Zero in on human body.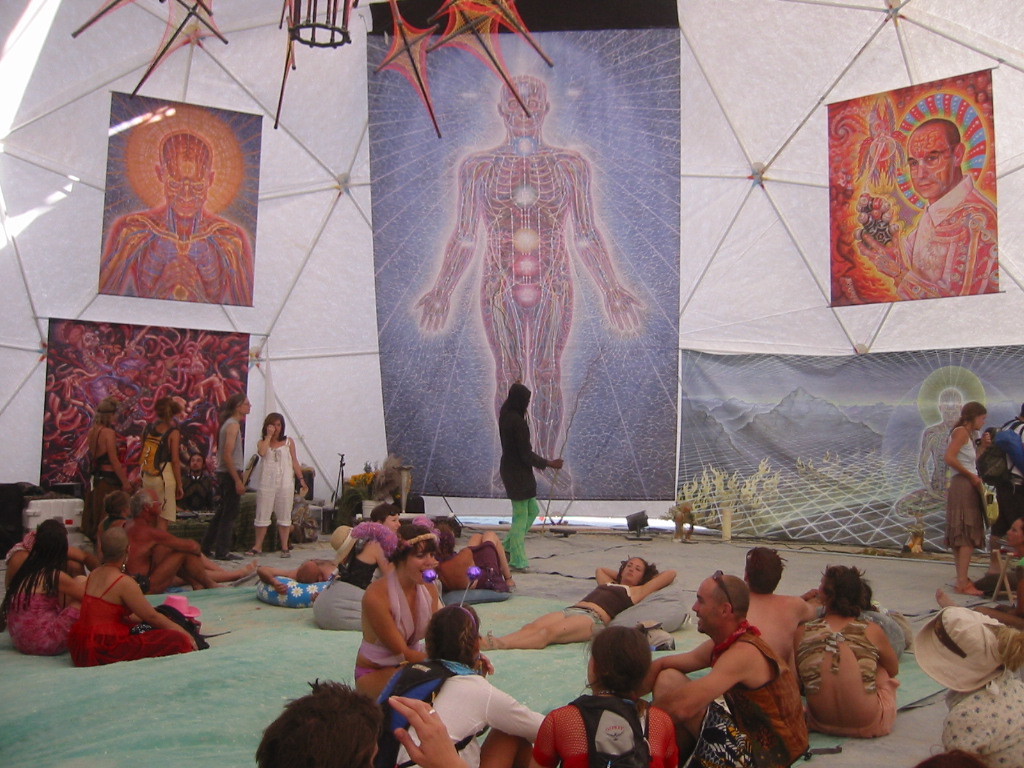
Zeroed in: [x1=855, y1=174, x2=998, y2=295].
